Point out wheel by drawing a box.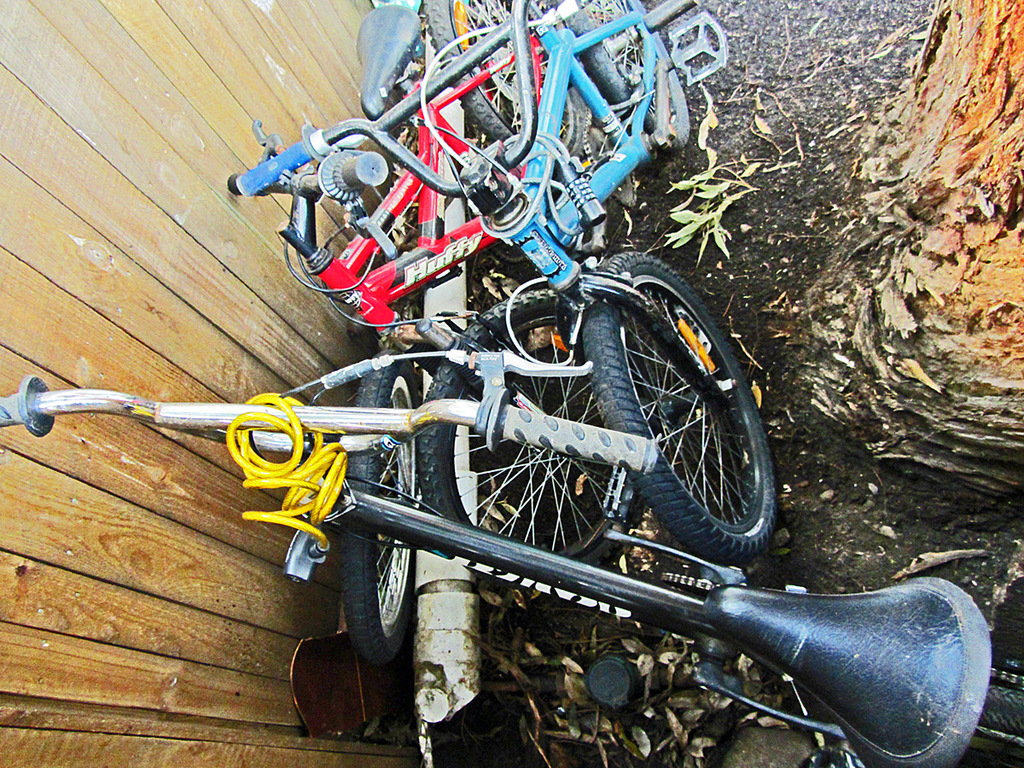
<bbox>416, 0, 582, 147</bbox>.
